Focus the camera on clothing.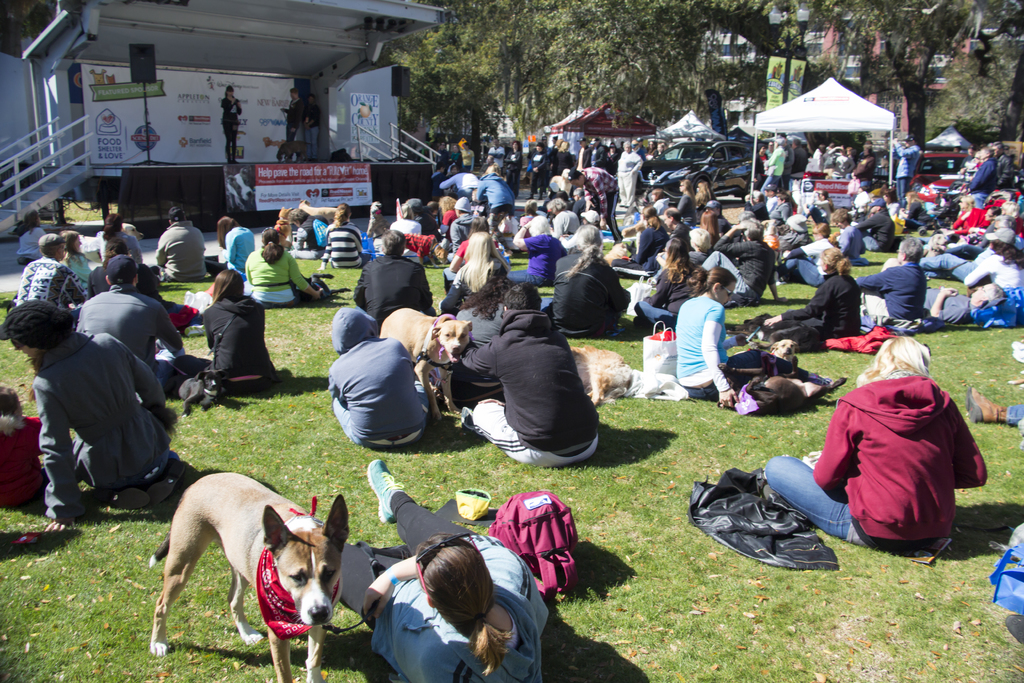
Focus region: select_region(76, 287, 183, 399).
